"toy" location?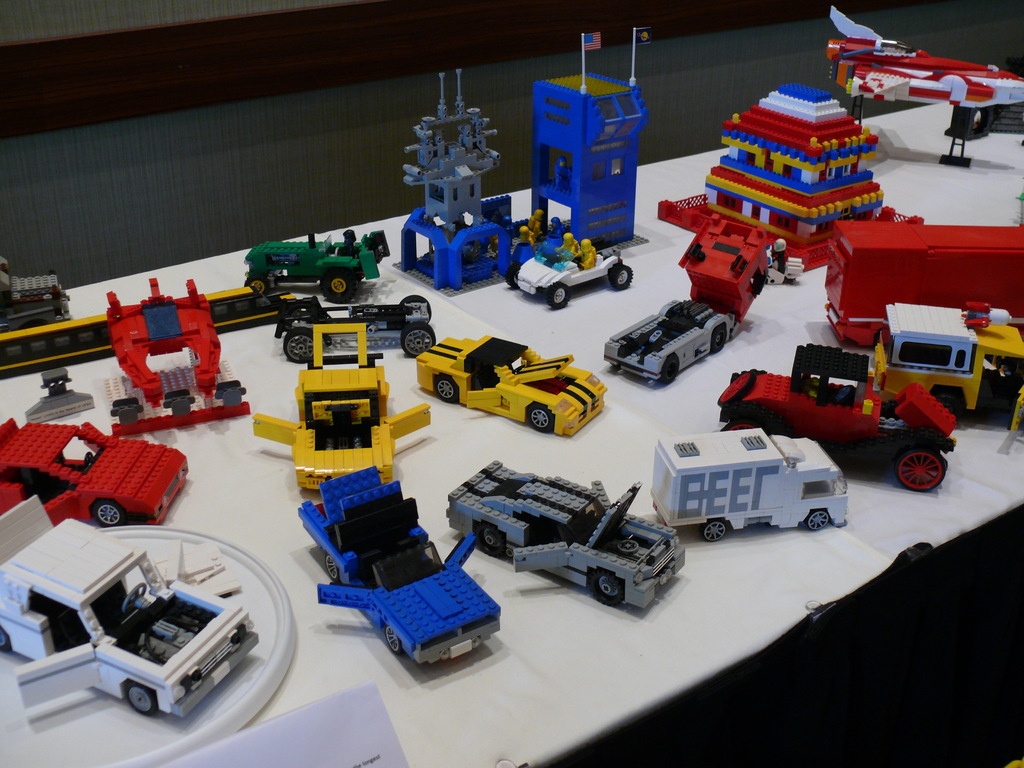
[x1=0, y1=248, x2=75, y2=339]
